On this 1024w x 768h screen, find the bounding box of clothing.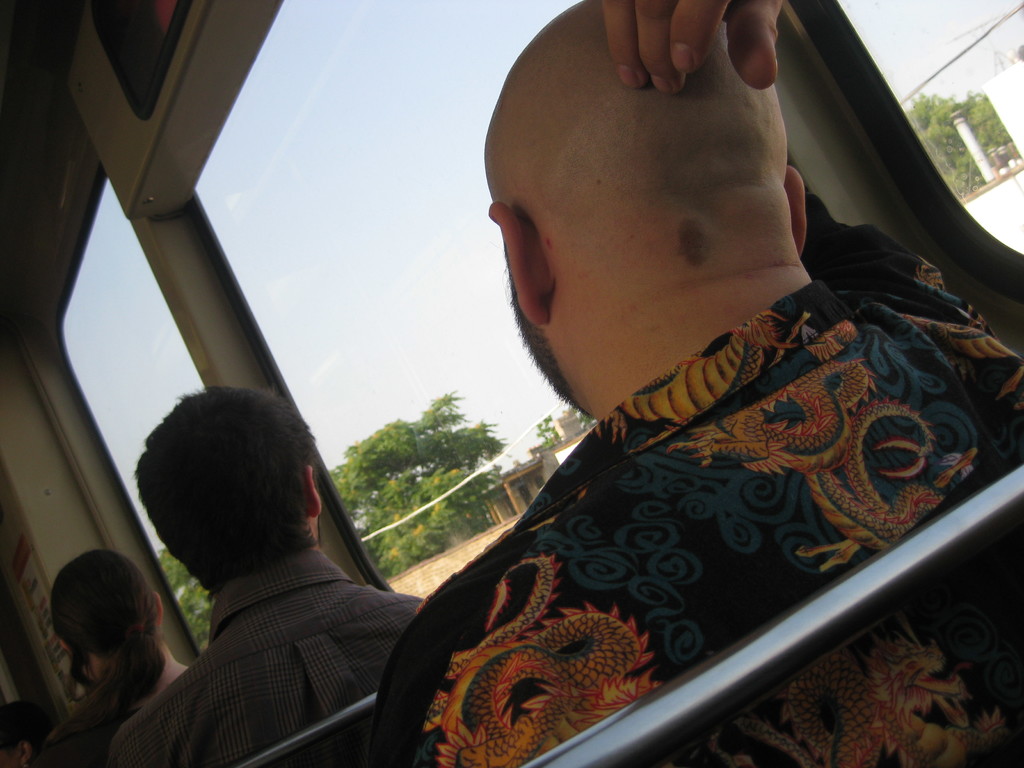
Bounding box: box(47, 691, 144, 767).
